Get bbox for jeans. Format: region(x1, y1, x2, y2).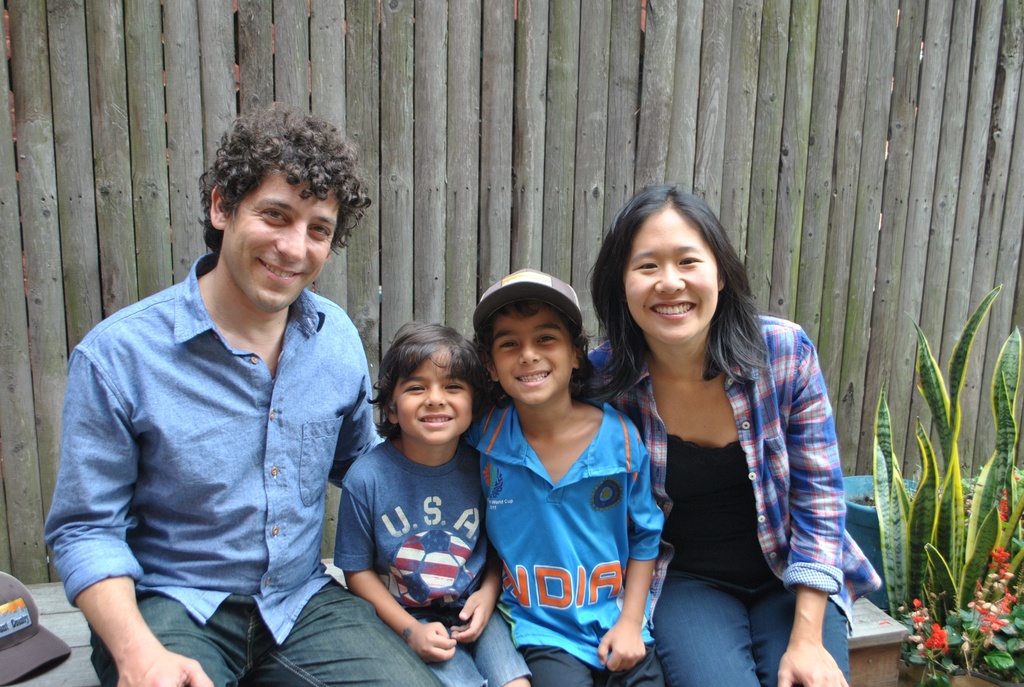
region(656, 553, 817, 675).
